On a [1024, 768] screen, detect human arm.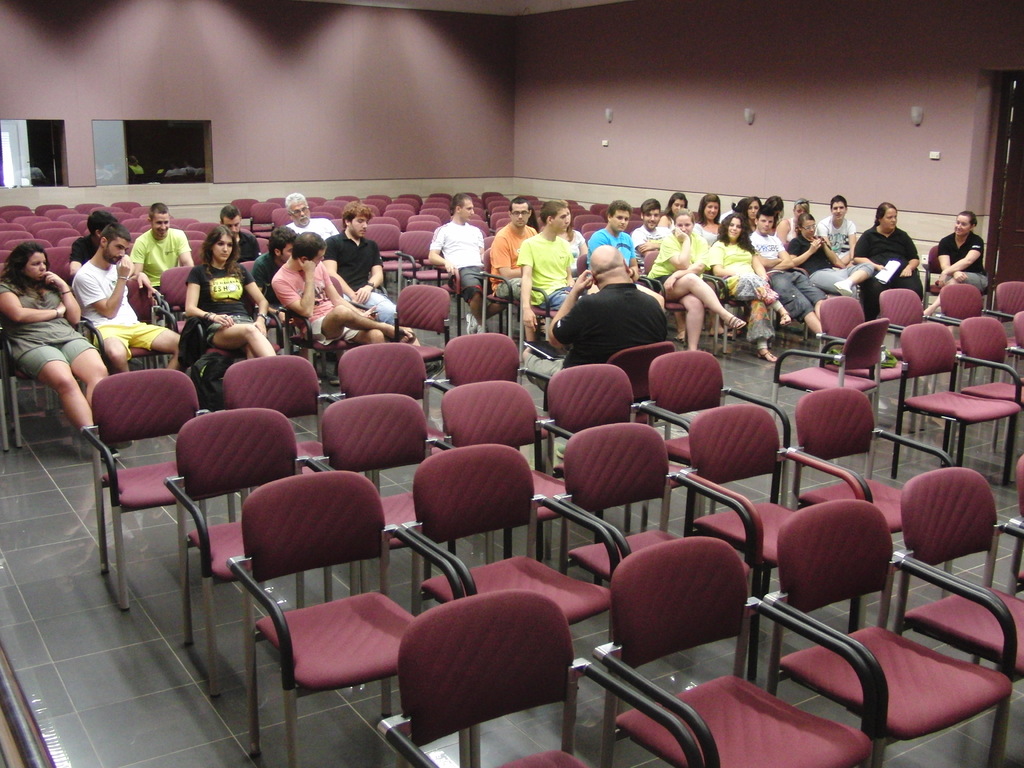
region(769, 236, 792, 273).
